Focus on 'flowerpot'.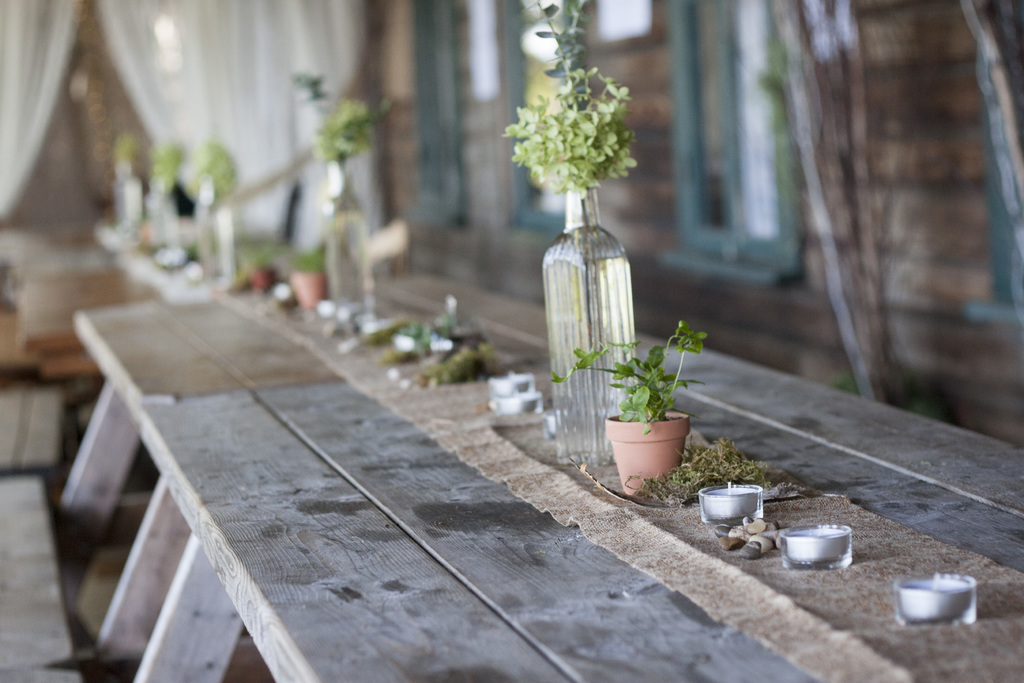
Focused at detection(289, 268, 329, 309).
